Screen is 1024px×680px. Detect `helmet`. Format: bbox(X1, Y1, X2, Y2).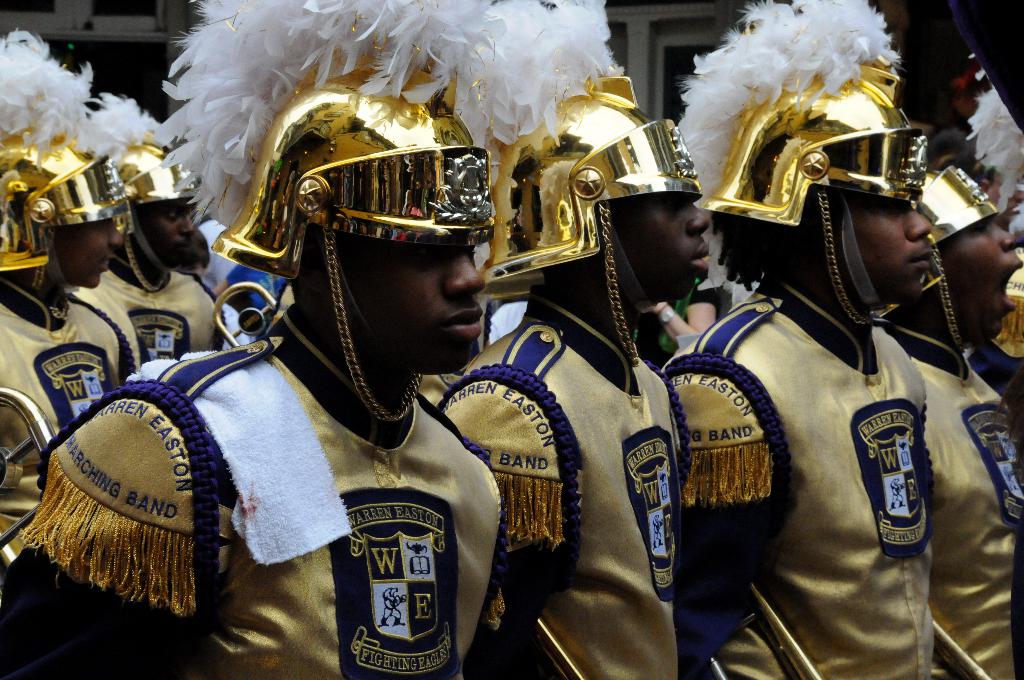
bbox(916, 160, 1003, 356).
